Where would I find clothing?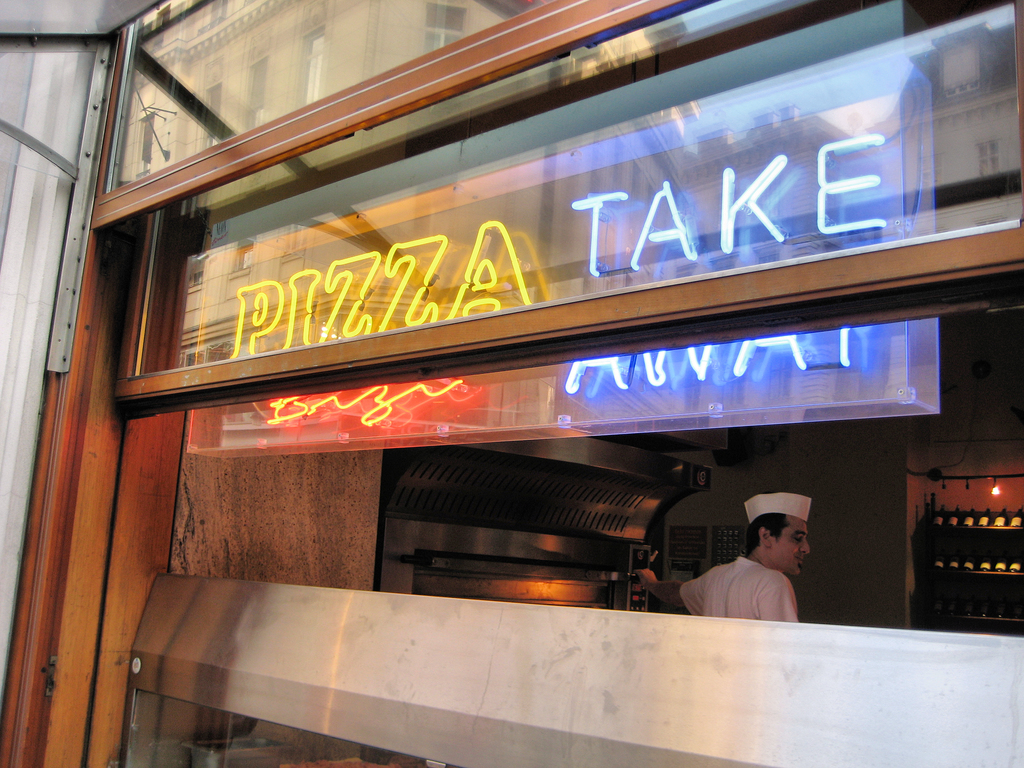
At detection(679, 551, 801, 623).
